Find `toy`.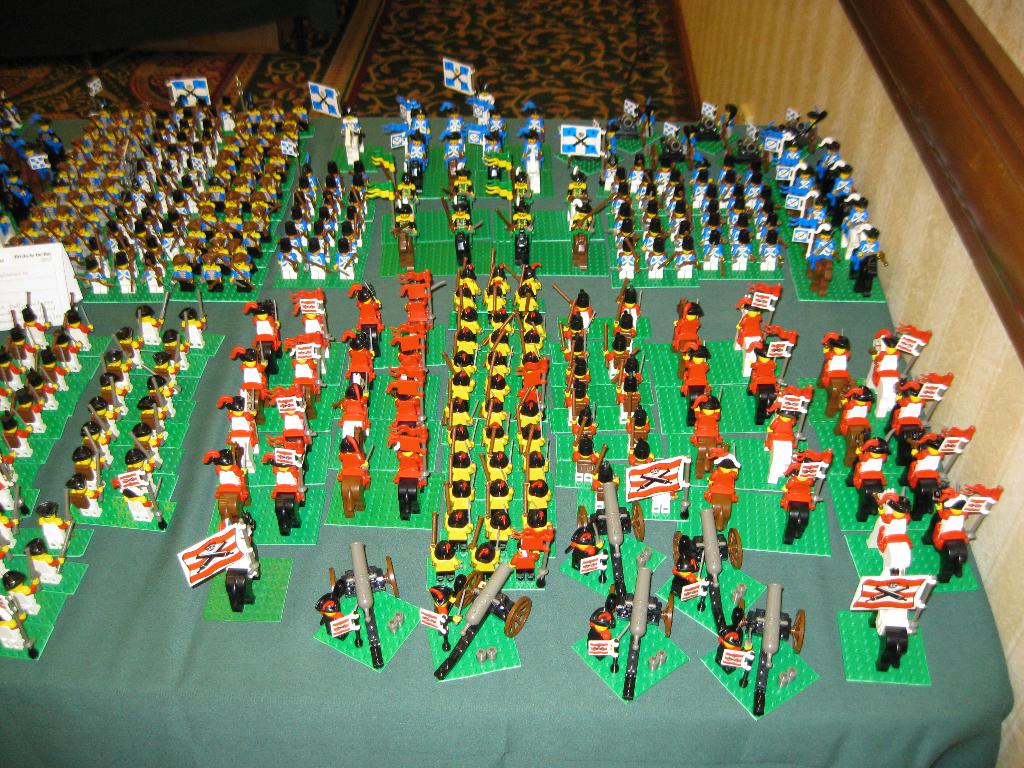
box(831, 383, 872, 460).
